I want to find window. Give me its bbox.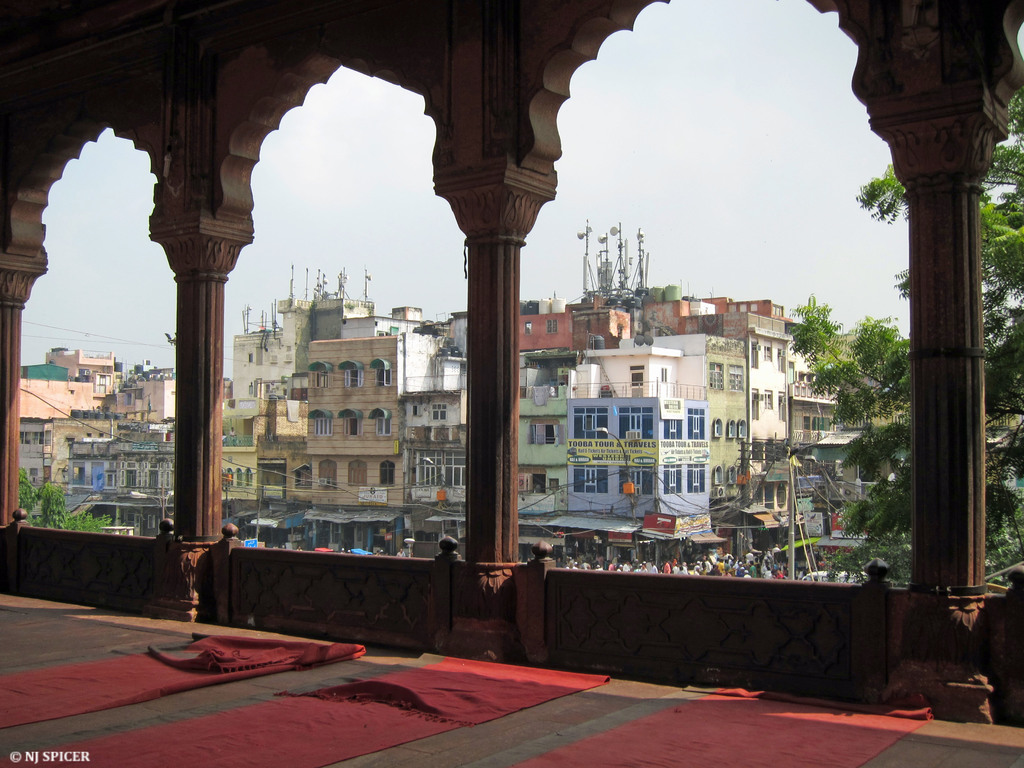
x1=797, y1=373, x2=807, y2=383.
